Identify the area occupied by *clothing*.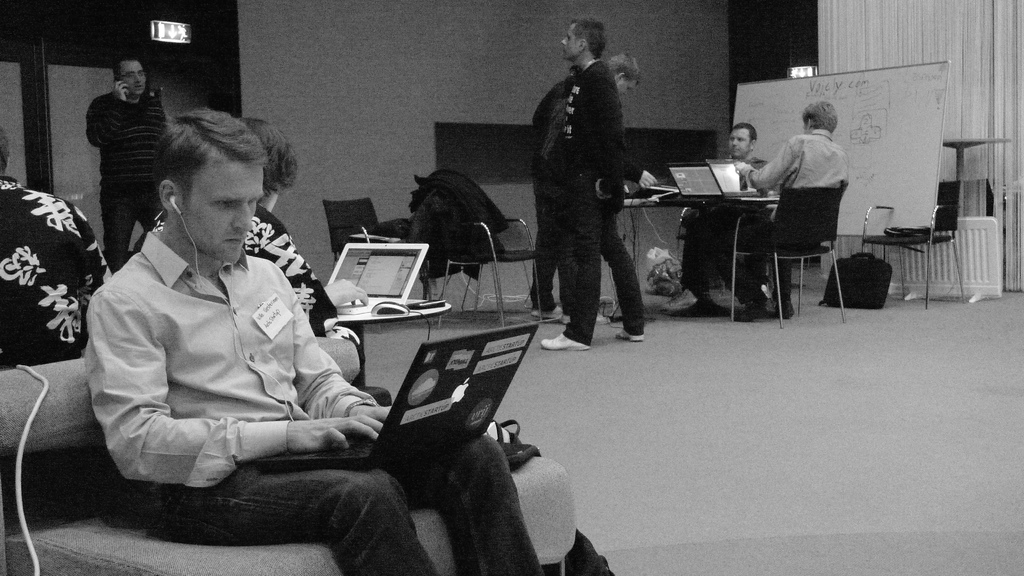
Area: BBox(0, 175, 110, 365).
